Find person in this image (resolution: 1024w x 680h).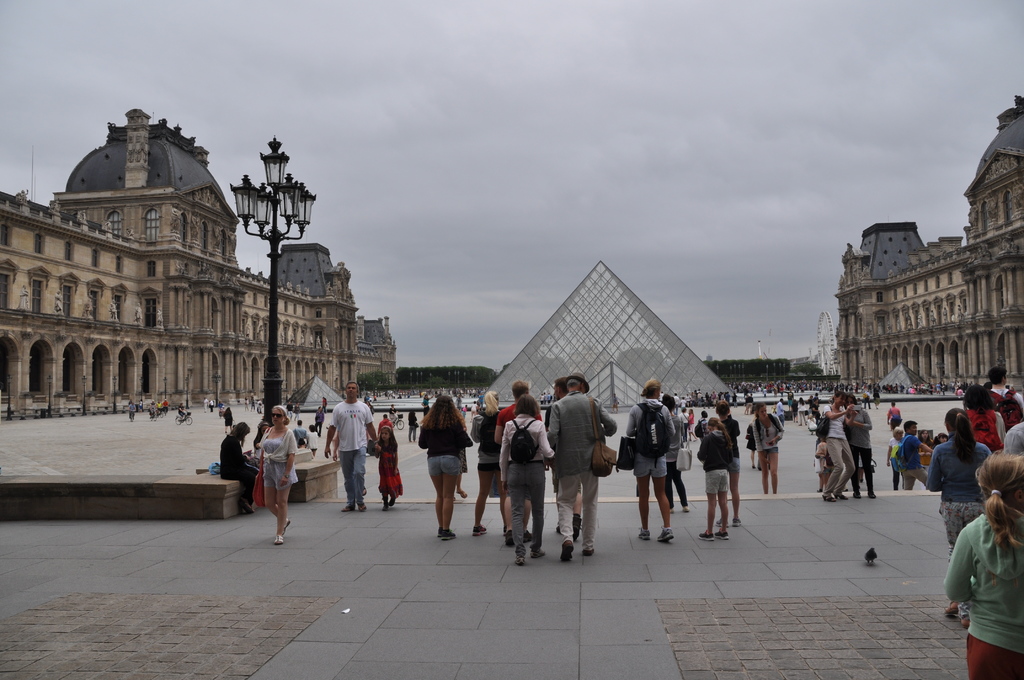
box(695, 415, 735, 538).
